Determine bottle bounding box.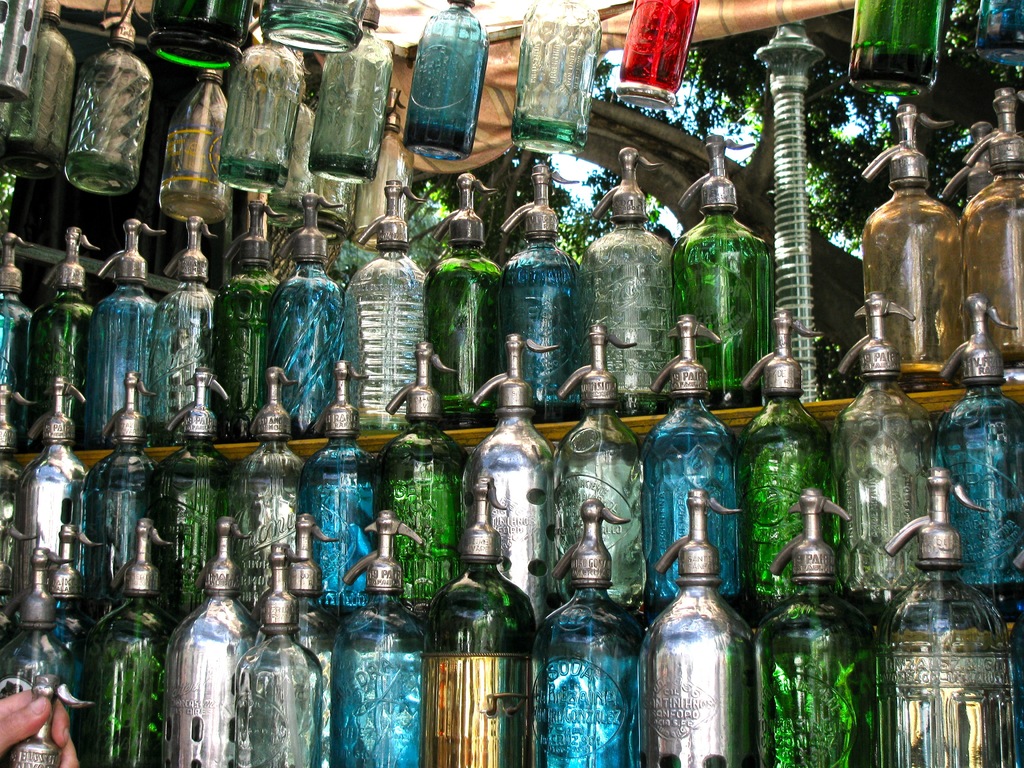
Determined: 13:372:88:600.
